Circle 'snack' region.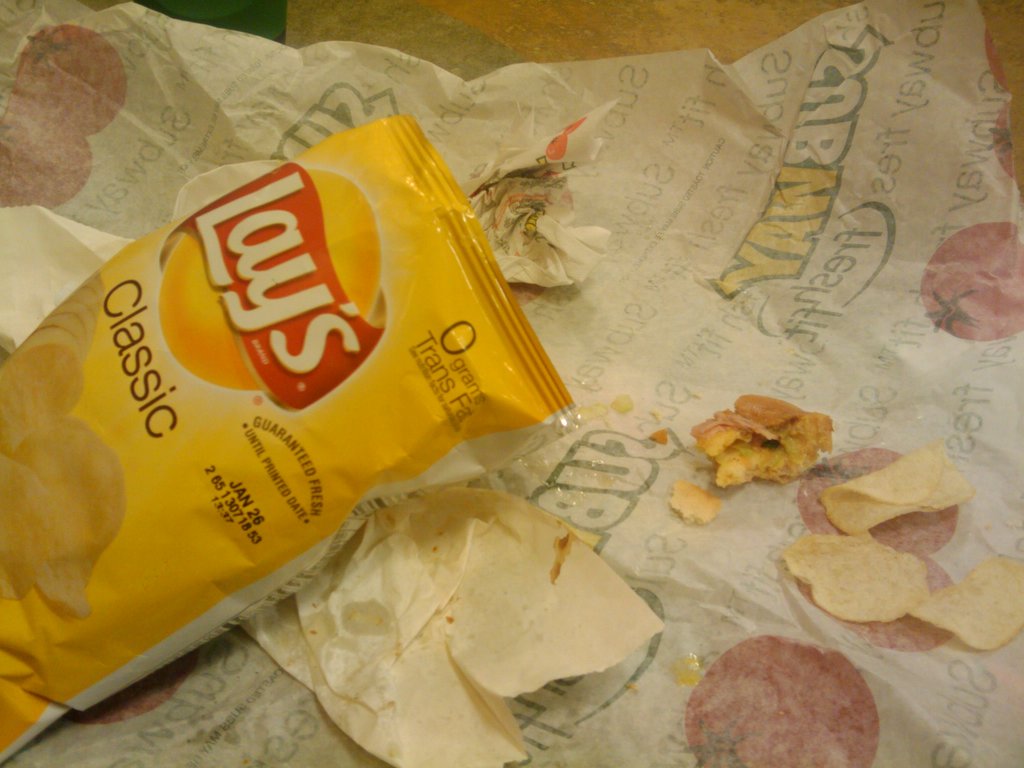
Region: 778, 532, 932, 614.
